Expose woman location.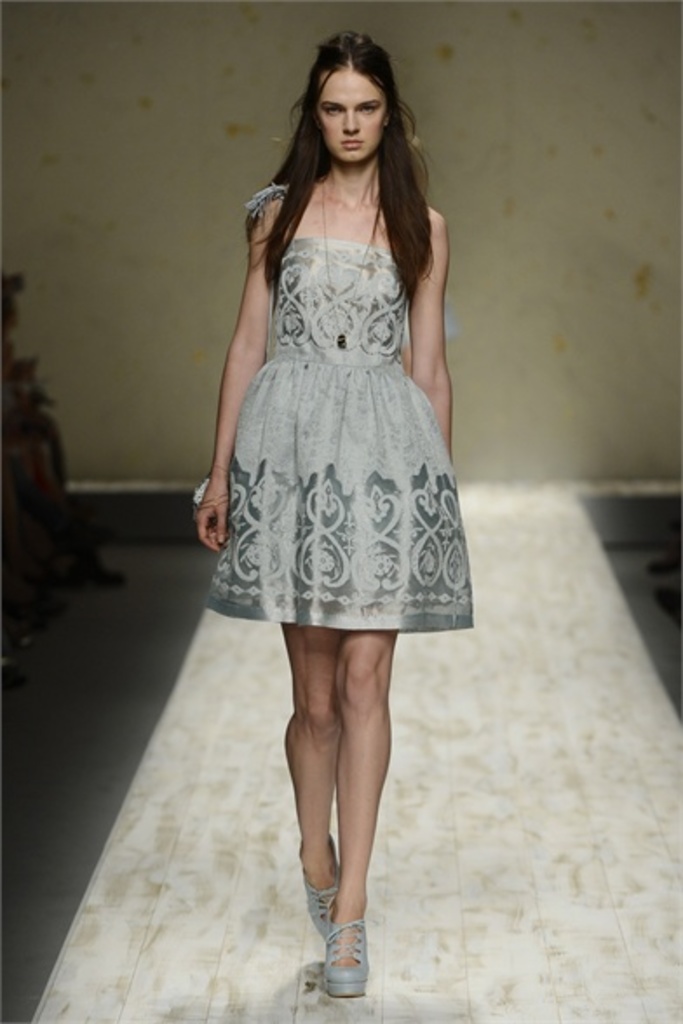
Exposed at locate(193, 31, 477, 1000).
